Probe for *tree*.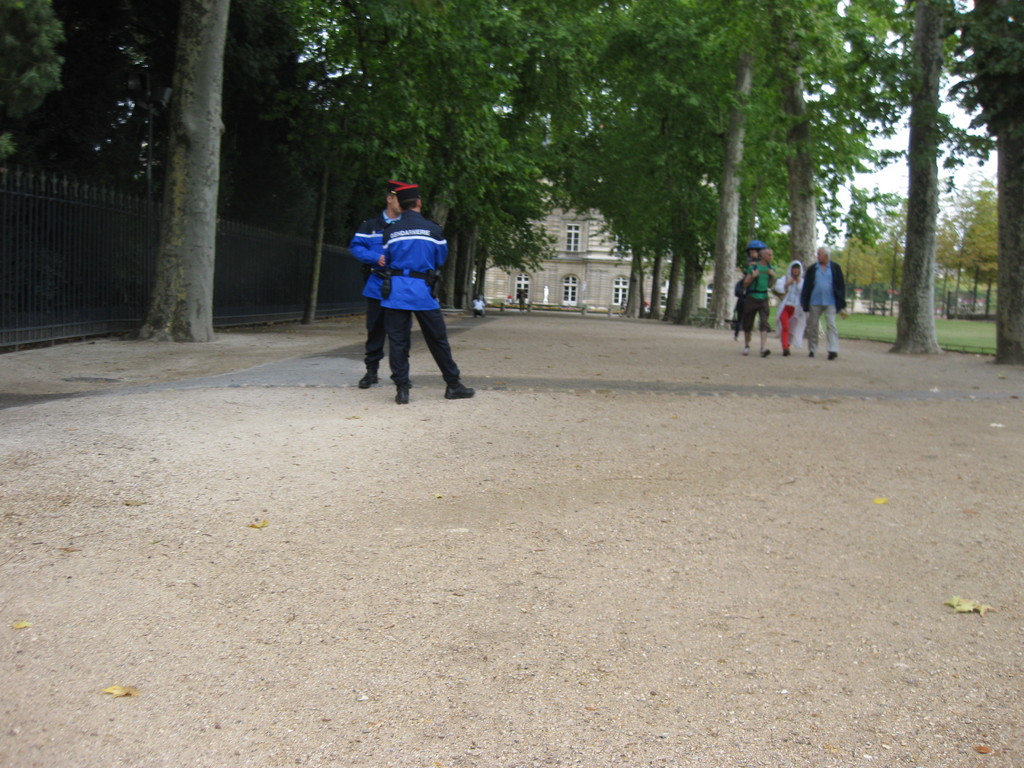
Probe result: Rect(929, 187, 975, 316).
